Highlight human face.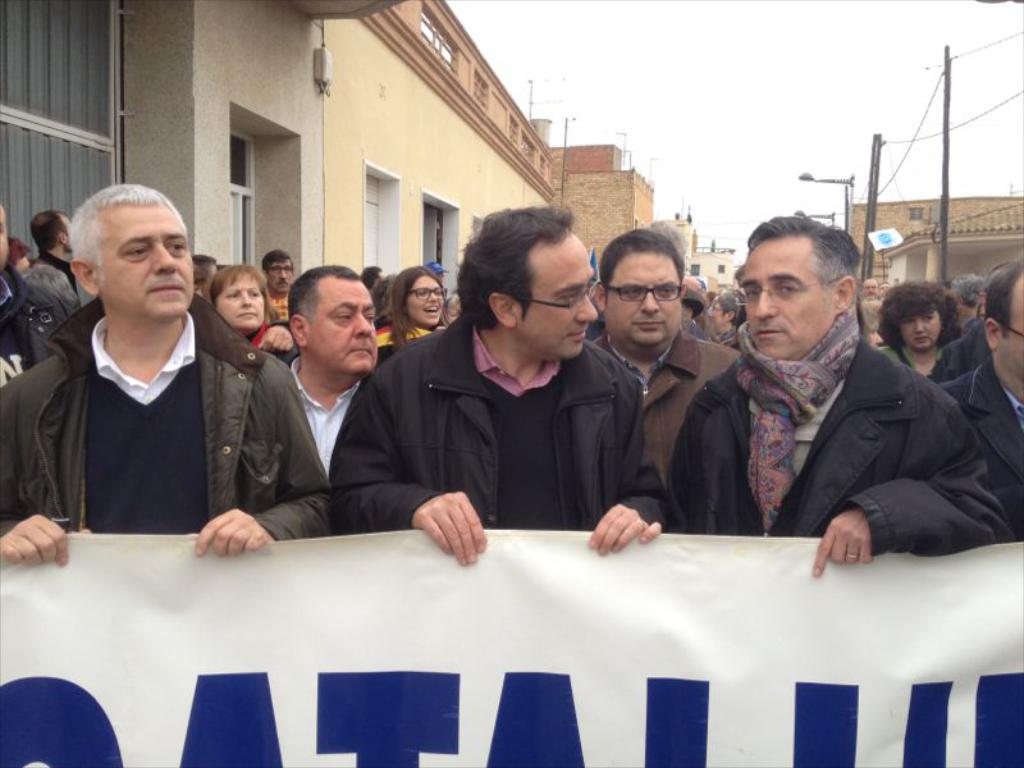
Highlighted region: bbox(87, 201, 189, 317).
